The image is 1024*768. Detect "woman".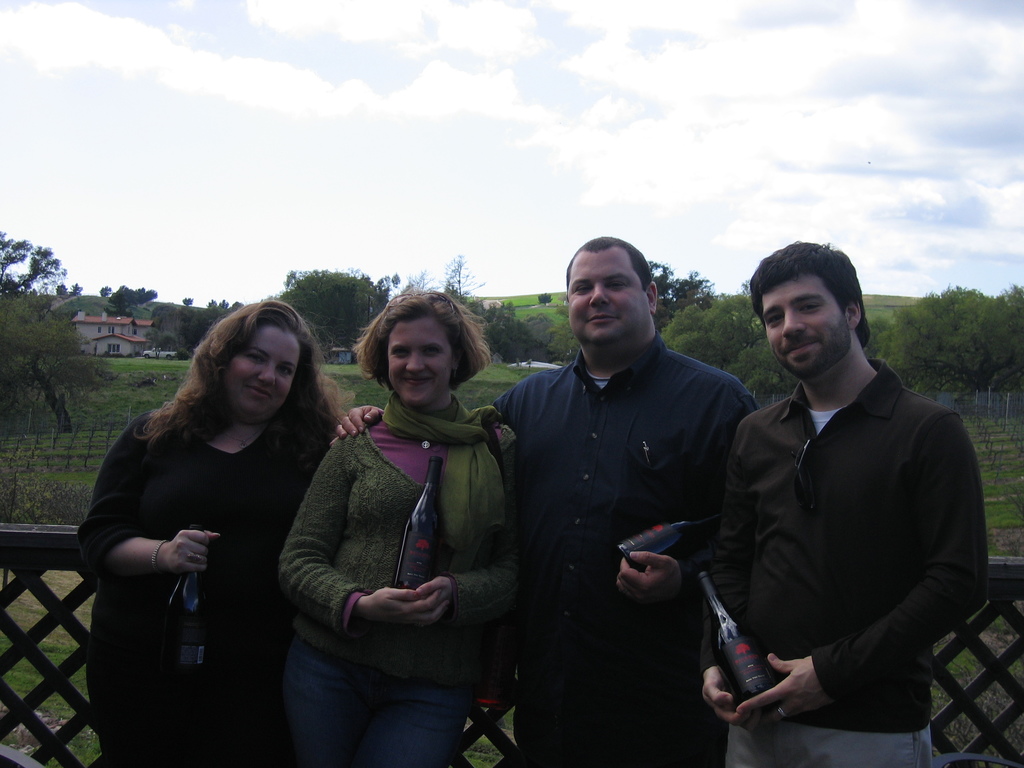
Detection: 72/301/346/767.
